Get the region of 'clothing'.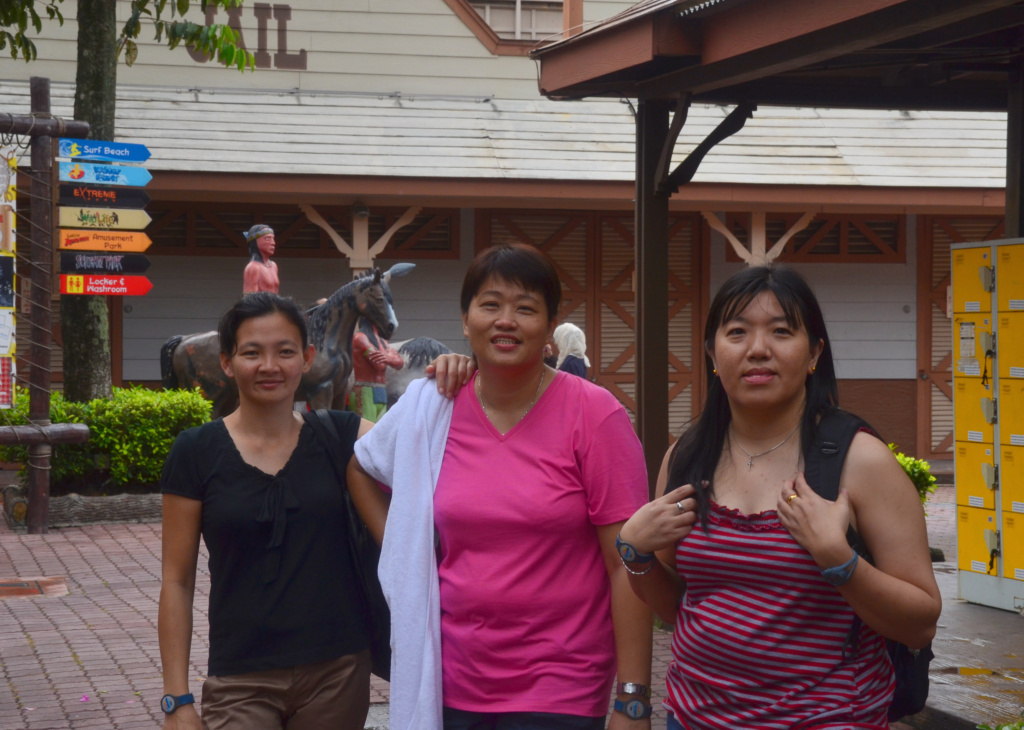
{"left": 373, "top": 329, "right": 661, "bottom": 720}.
